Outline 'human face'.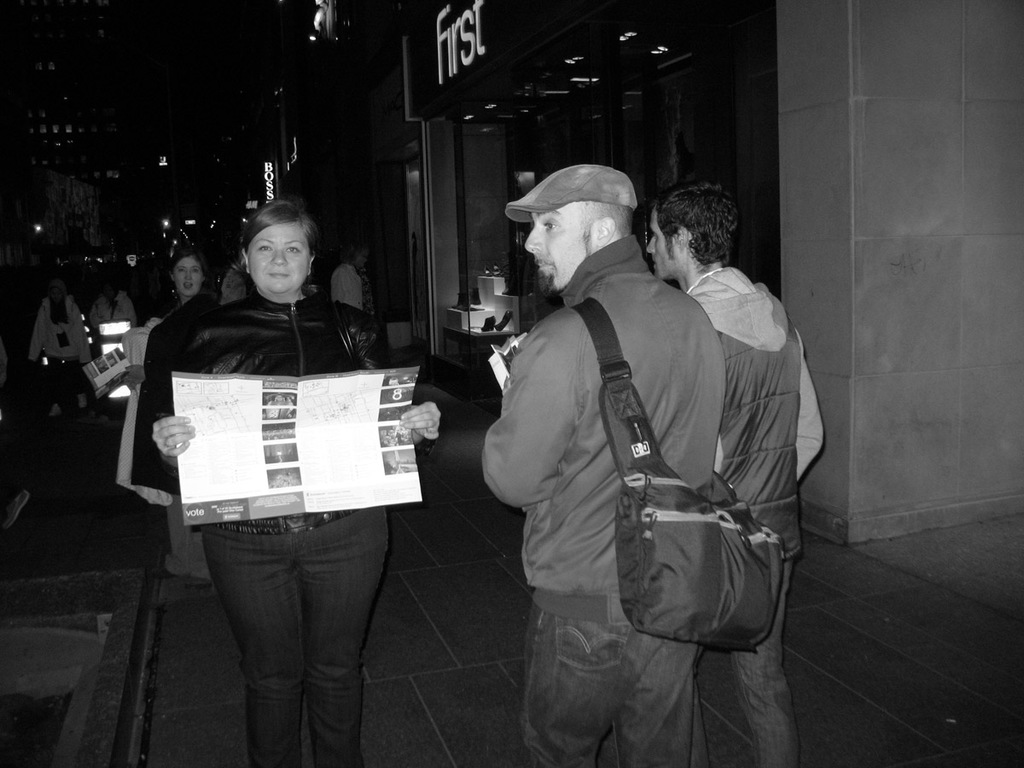
Outline: [left=643, top=204, right=681, bottom=281].
